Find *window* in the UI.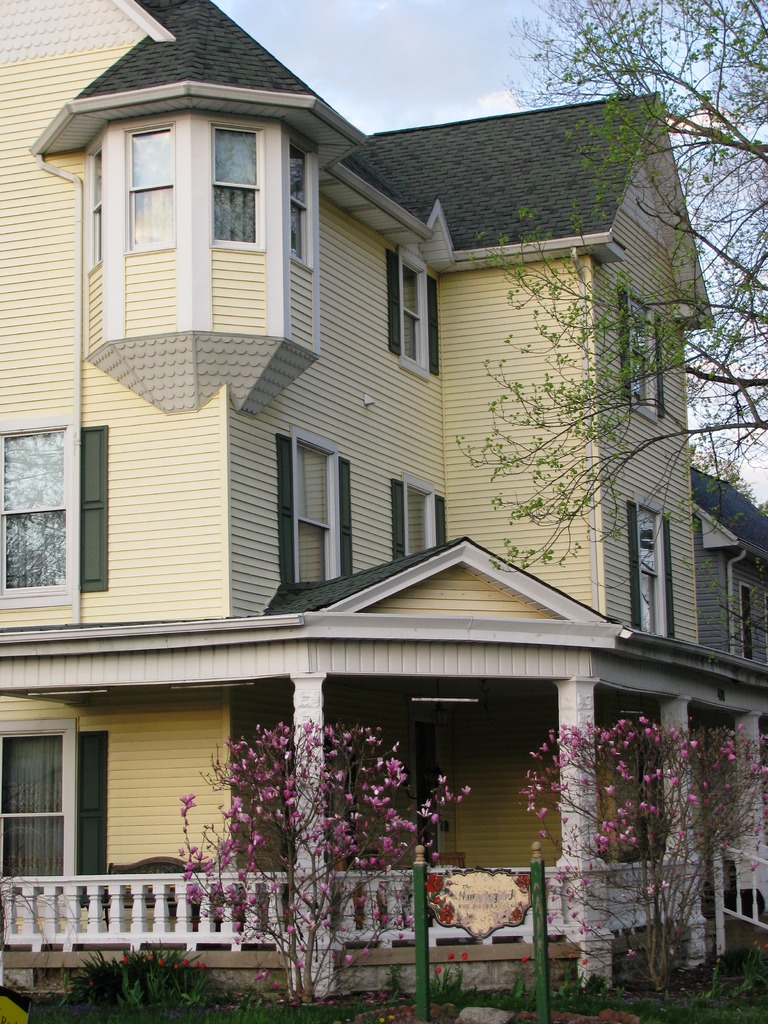
UI element at box=[0, 403, 115, 606].
